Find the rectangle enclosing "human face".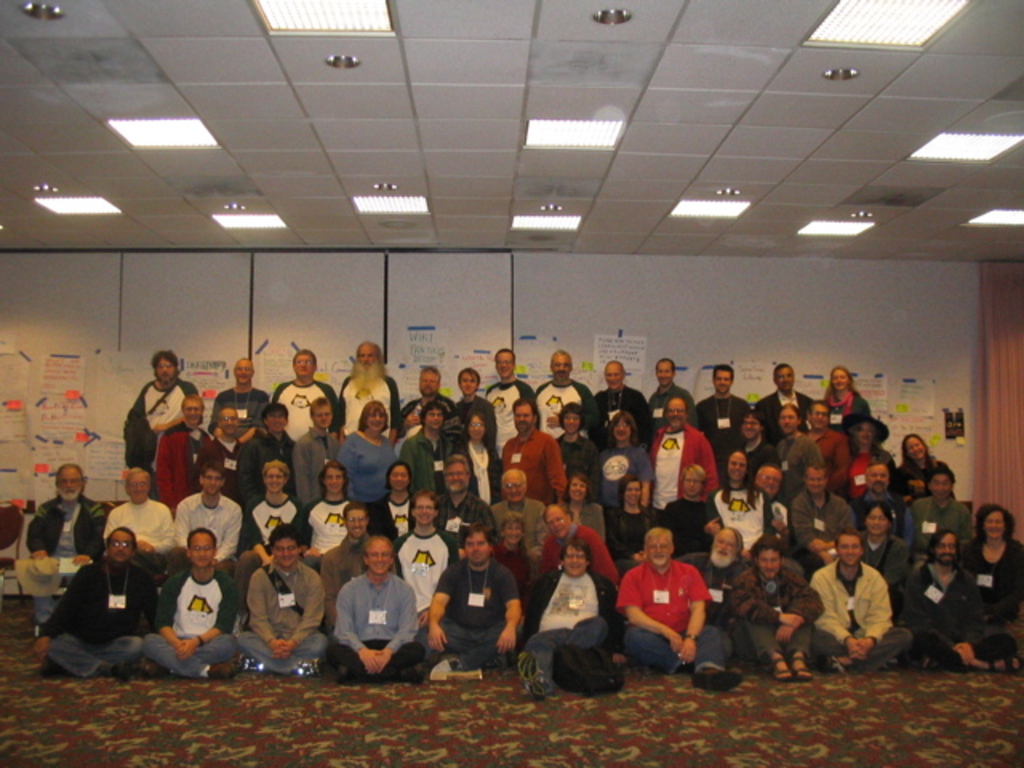
(610,418,629,440).
